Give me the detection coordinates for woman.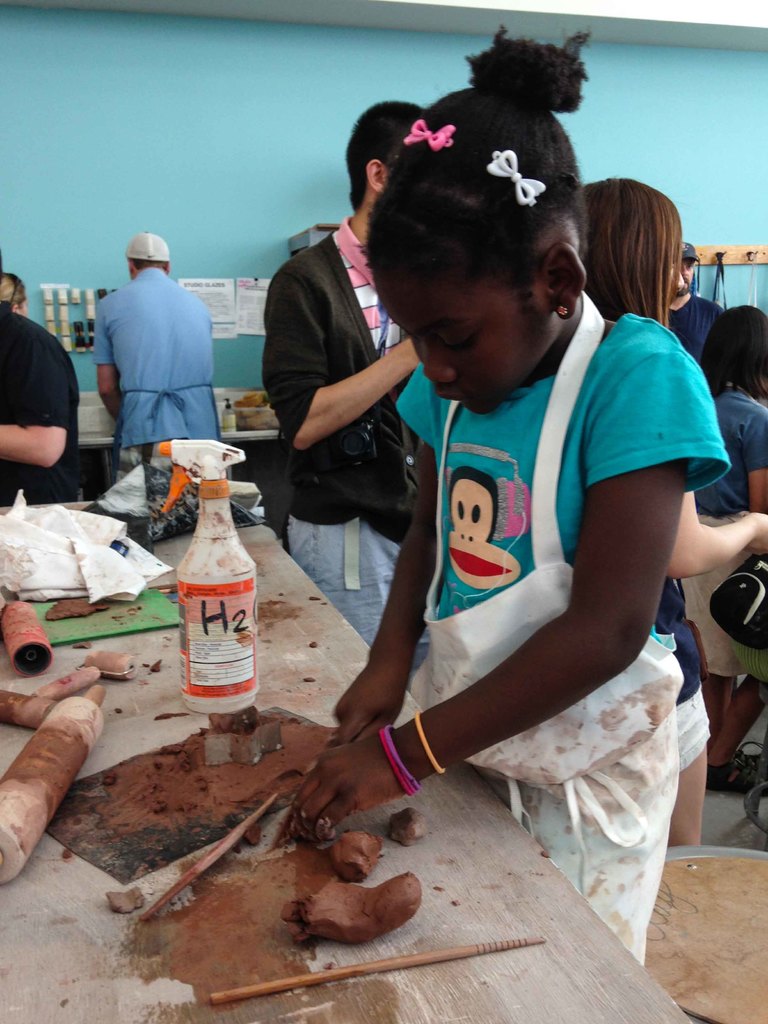
x1=0, y1=271, x2=27, y2=312.
